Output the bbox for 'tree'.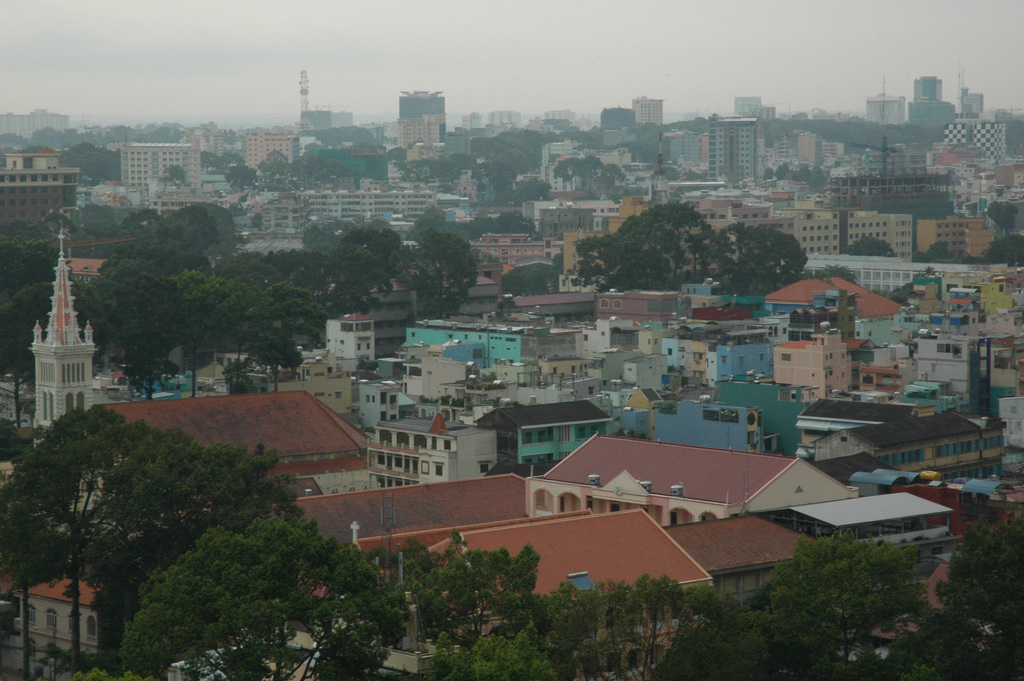
<bbox>165, 279, 233, 407</bbox>.
